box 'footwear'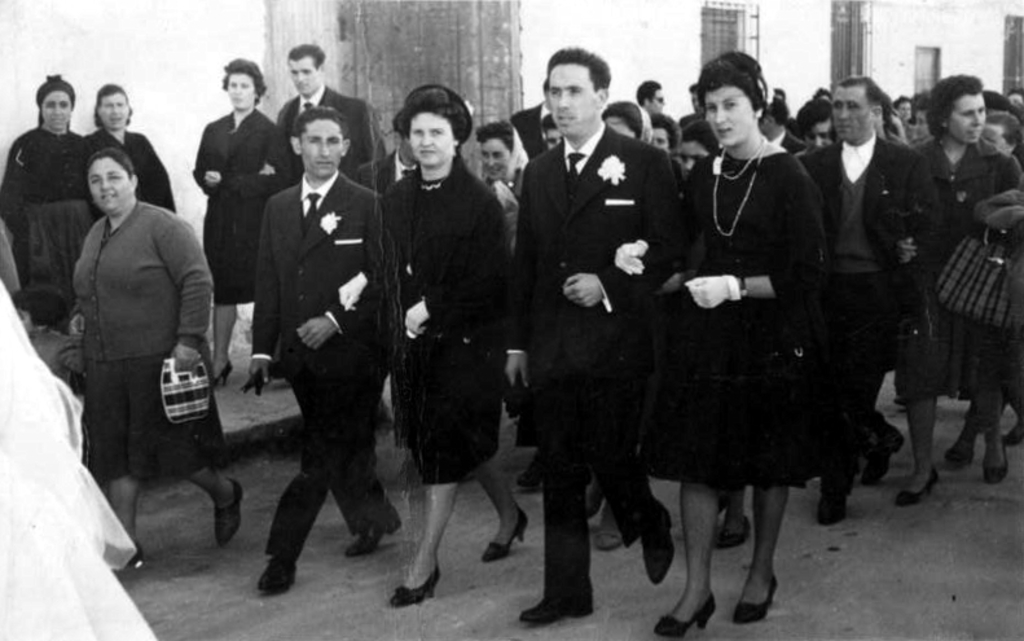
x1=1003 y1=421 x2=1023 y2=443
